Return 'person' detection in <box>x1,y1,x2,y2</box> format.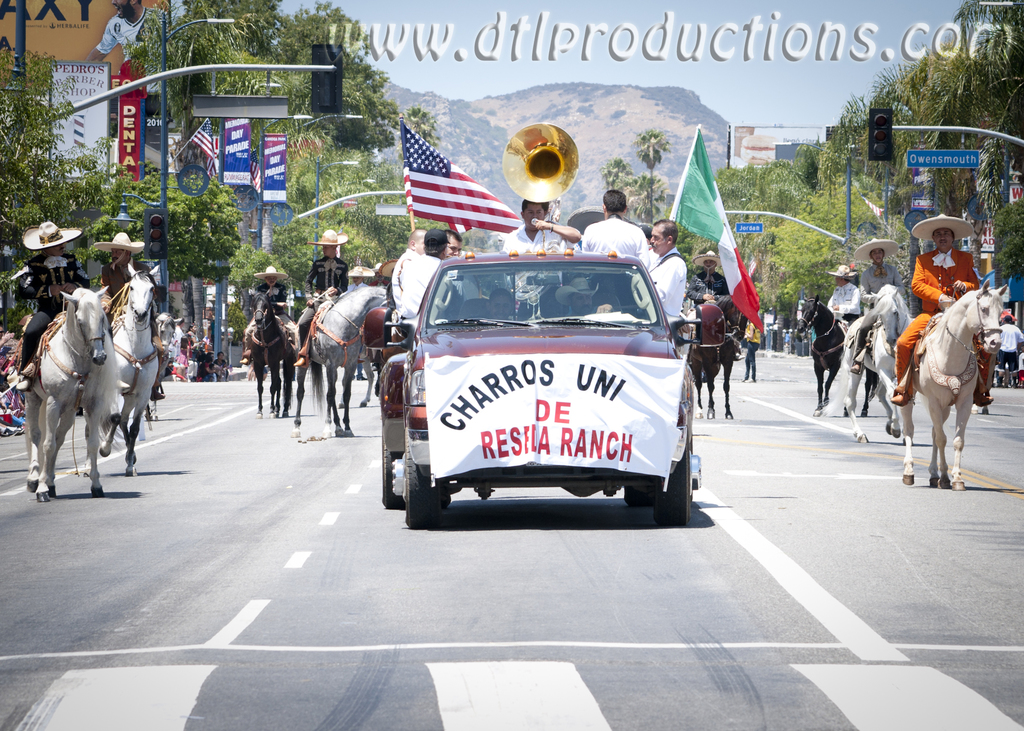
<box>345,263,372,292</box>.
